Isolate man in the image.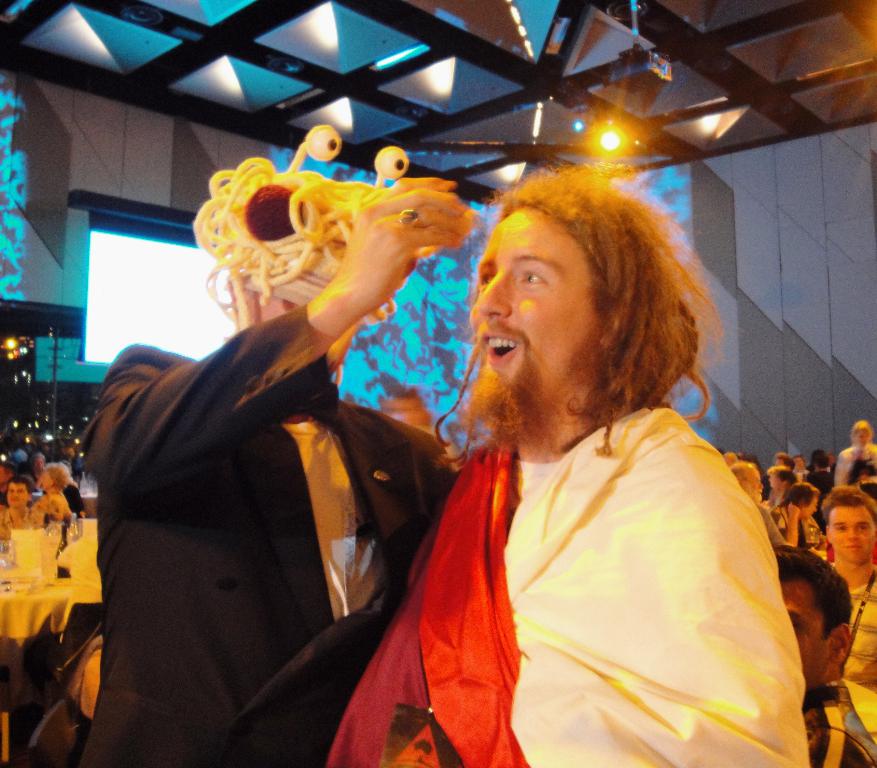
Isolated region: rect(0, 480, 29, 537).
